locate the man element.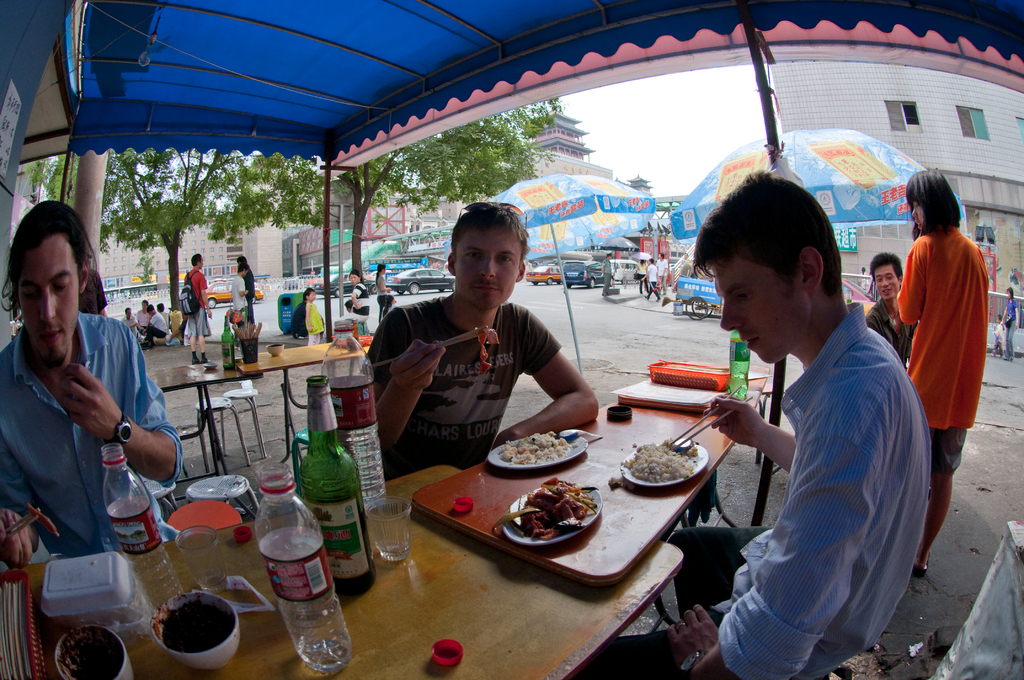
Element bbox: locate(121, 307, 139, 339).
